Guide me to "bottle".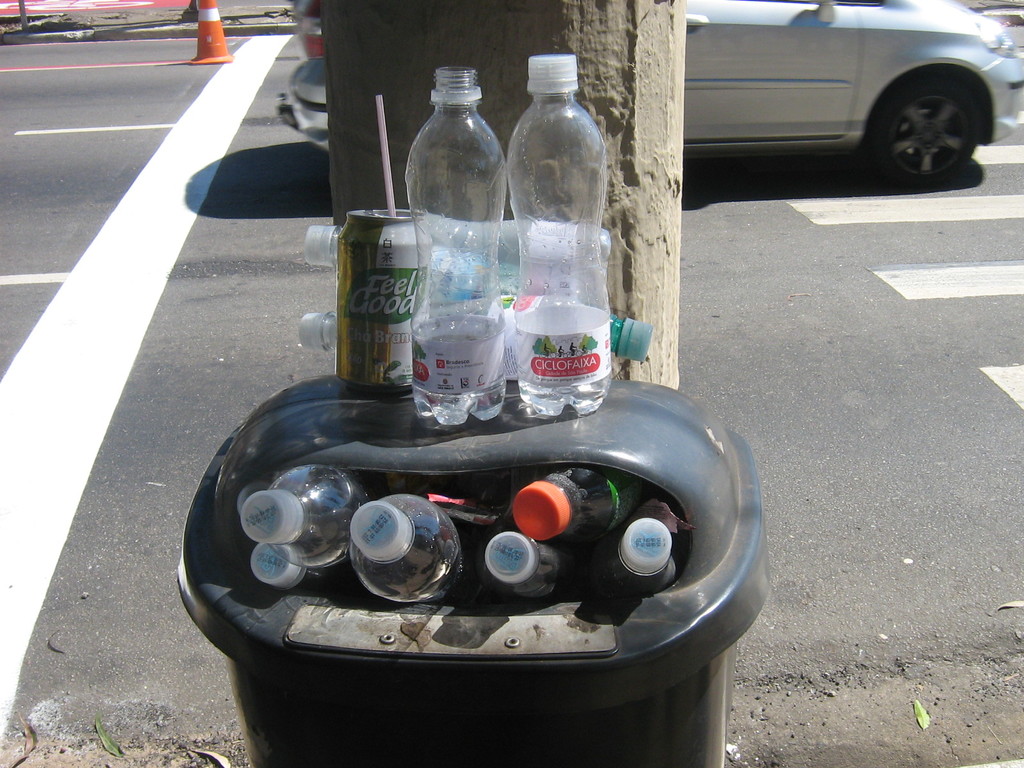
Guidance: box=[230, 467, 376, 576].
